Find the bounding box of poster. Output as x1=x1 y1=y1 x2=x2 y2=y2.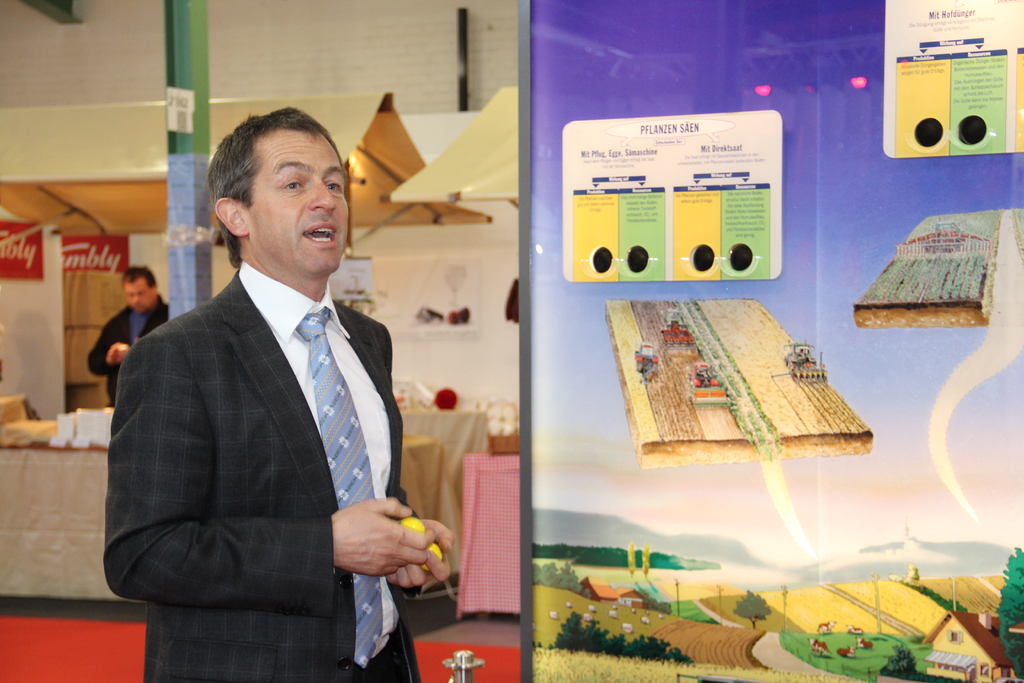
x1=1 y1=226 x2=63 y2=414.
